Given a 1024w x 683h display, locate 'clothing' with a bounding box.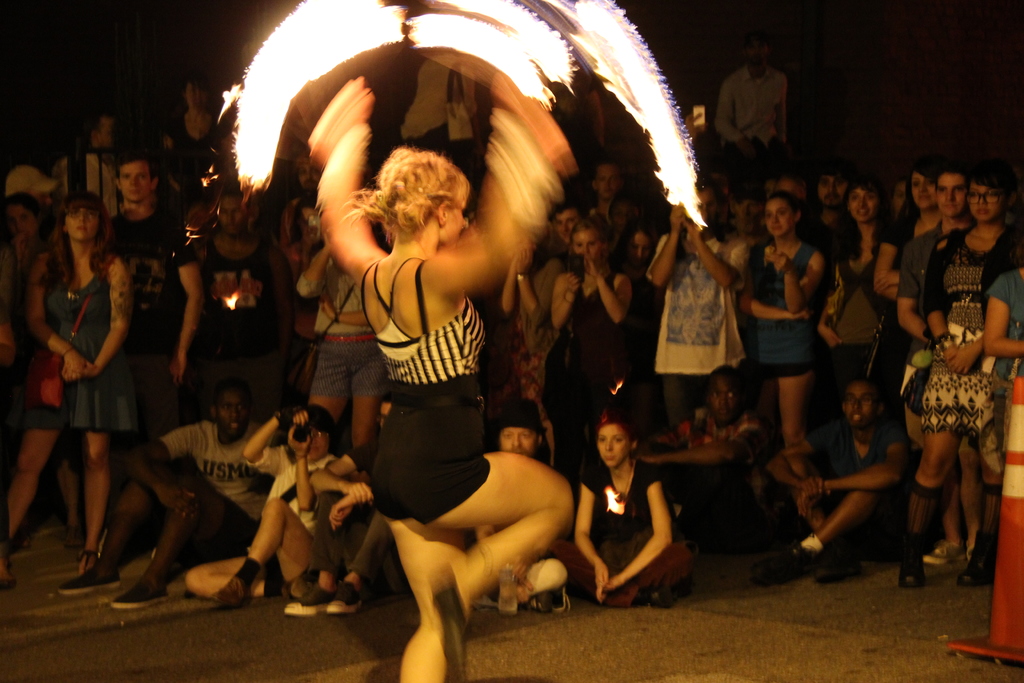
Located: 161 418 280 552.
